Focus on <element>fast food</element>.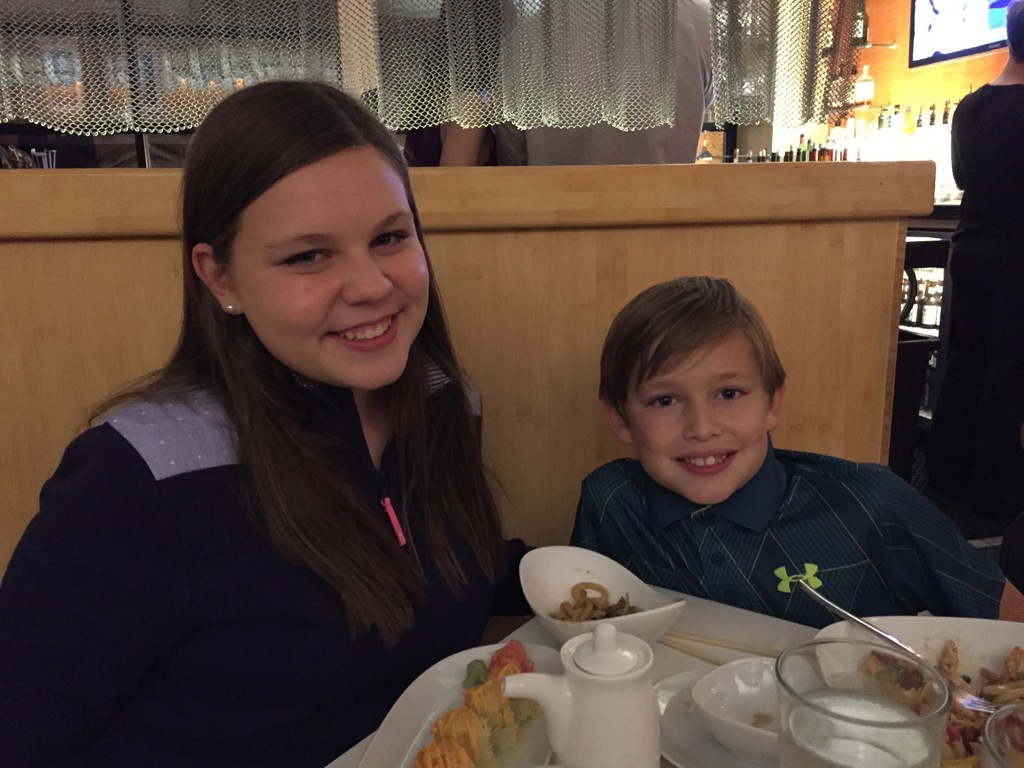
Focused at <region>403, 664, 530, 767</region>.
